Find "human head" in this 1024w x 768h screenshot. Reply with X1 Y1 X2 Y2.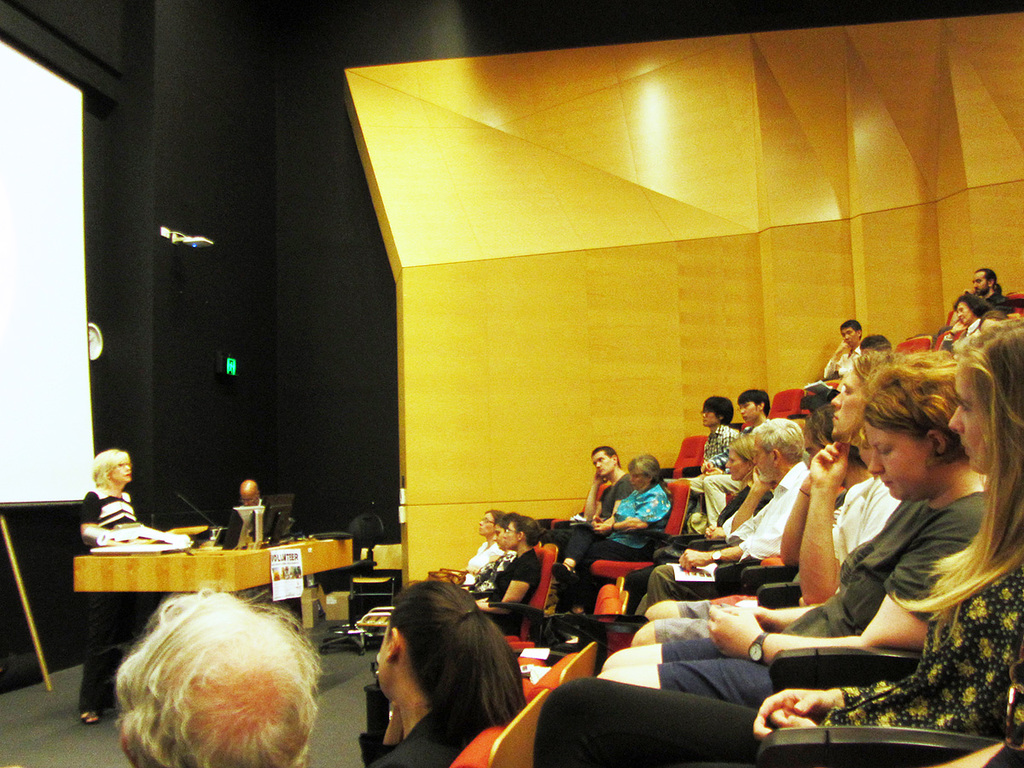
478 509 502 535.
